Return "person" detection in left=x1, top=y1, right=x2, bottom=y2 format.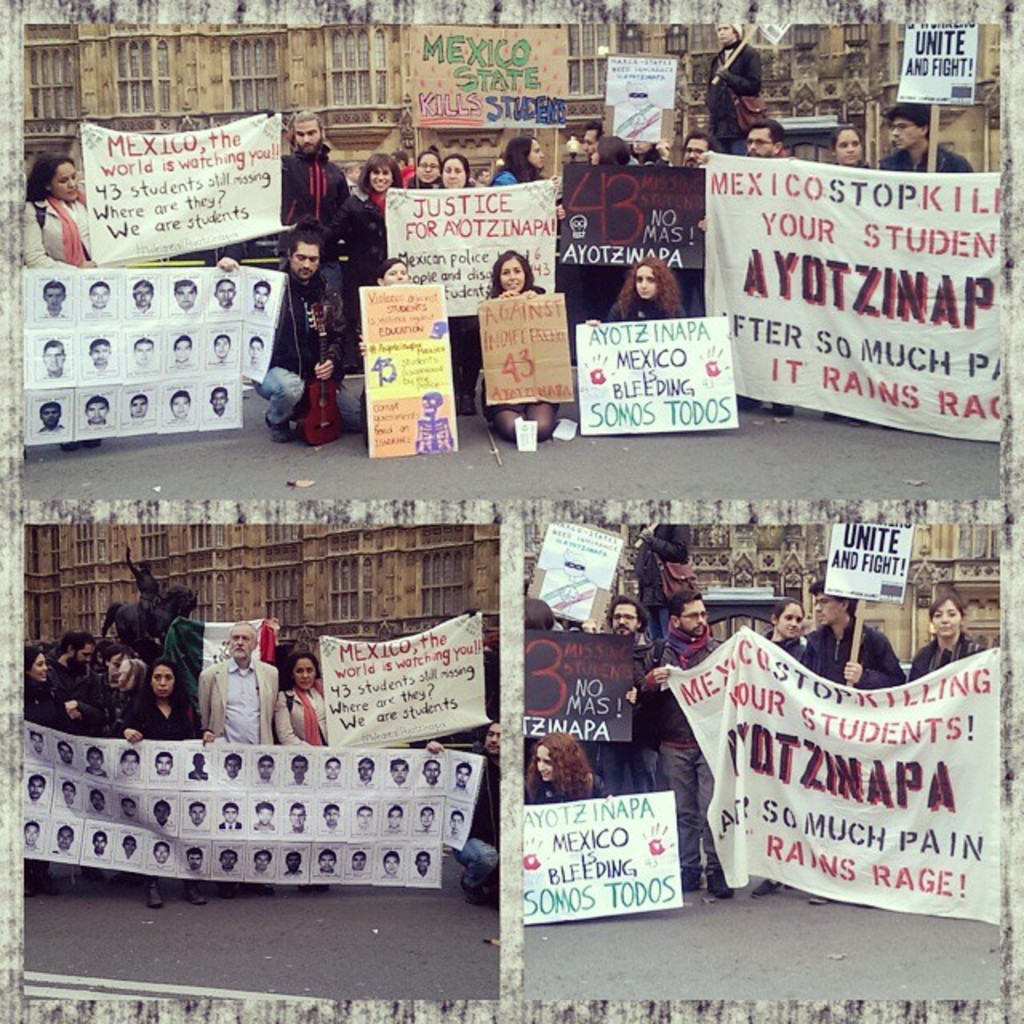
left=256, top=752, right=283, bottom=782.
